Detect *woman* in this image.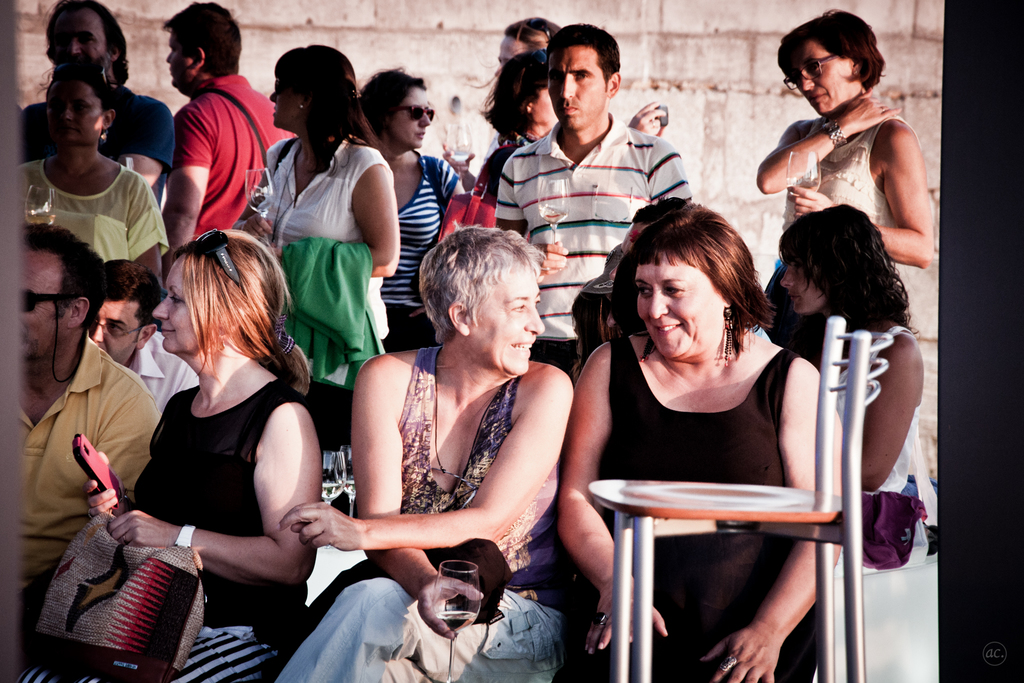
Detection: left=0, top=225, right=328, bottom=682.
